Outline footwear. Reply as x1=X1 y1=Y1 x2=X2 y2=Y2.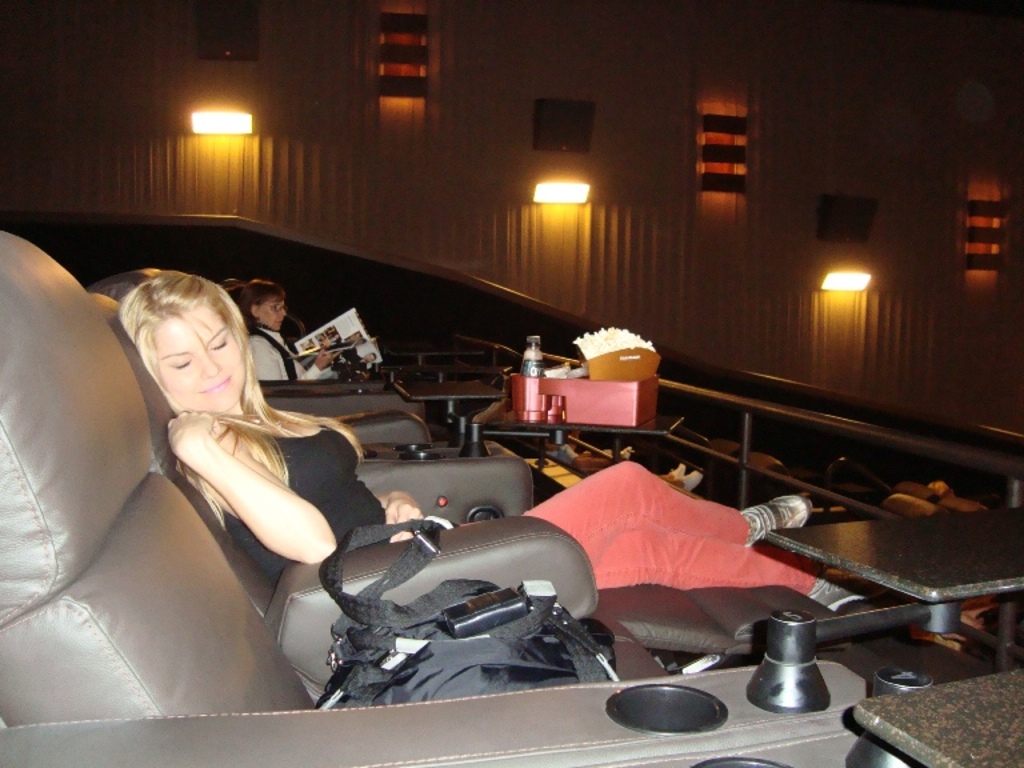
x1=745 y1=488 x2=811 y2=543.
